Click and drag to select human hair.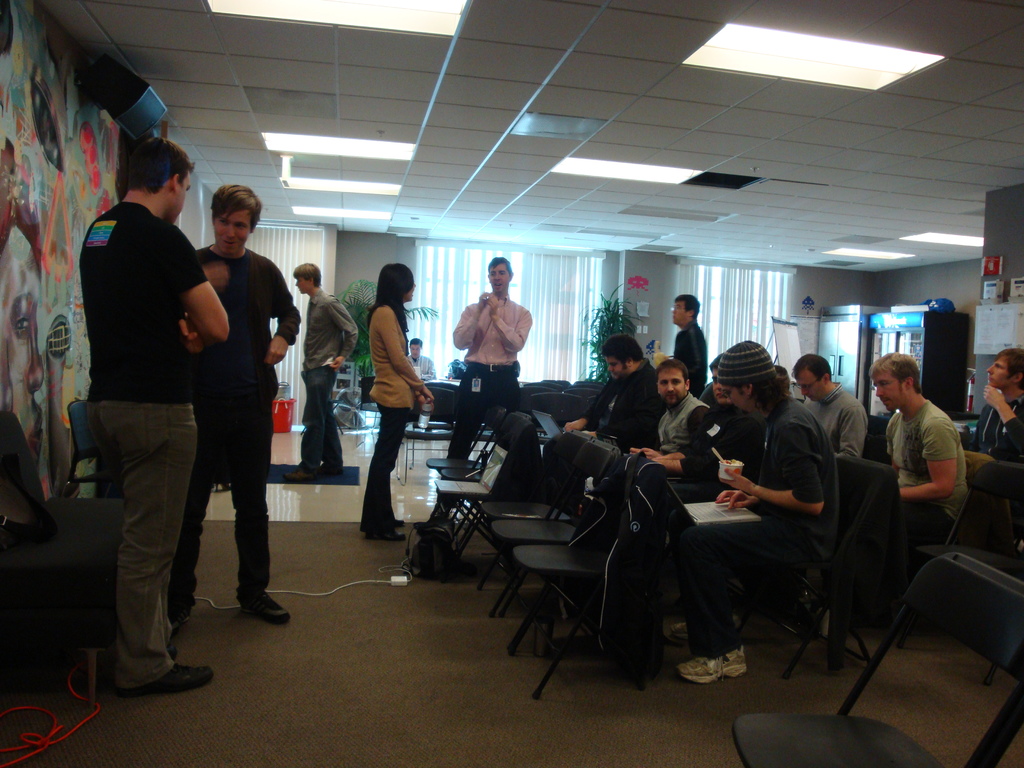
Selection: [x1=363, y1=261, x2=415, y2=330].
